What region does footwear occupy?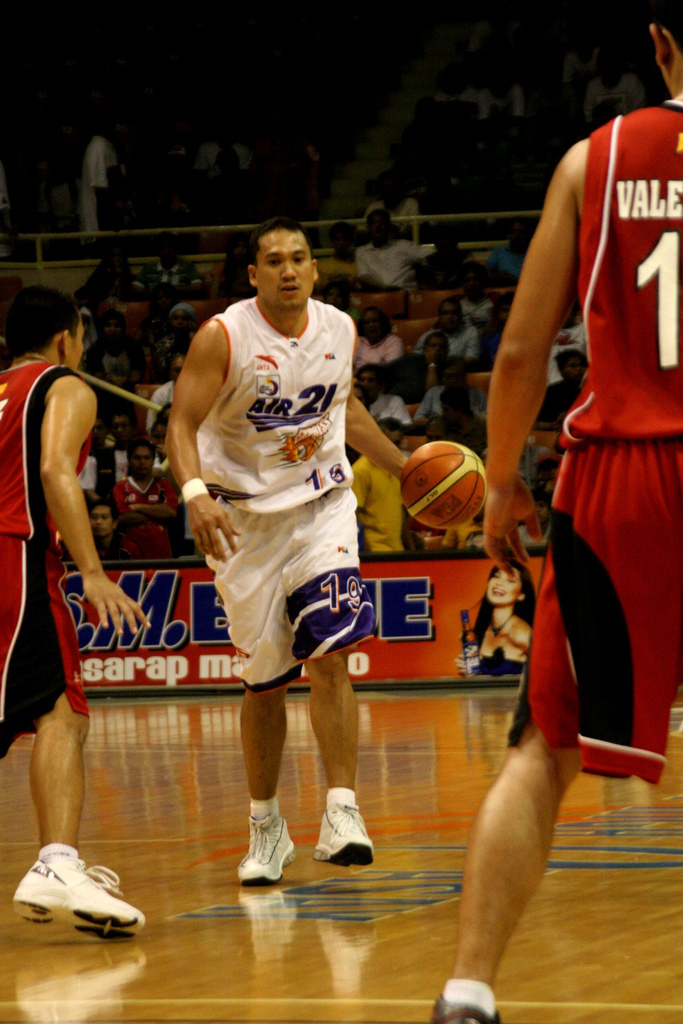
[420,994,510,1023].
